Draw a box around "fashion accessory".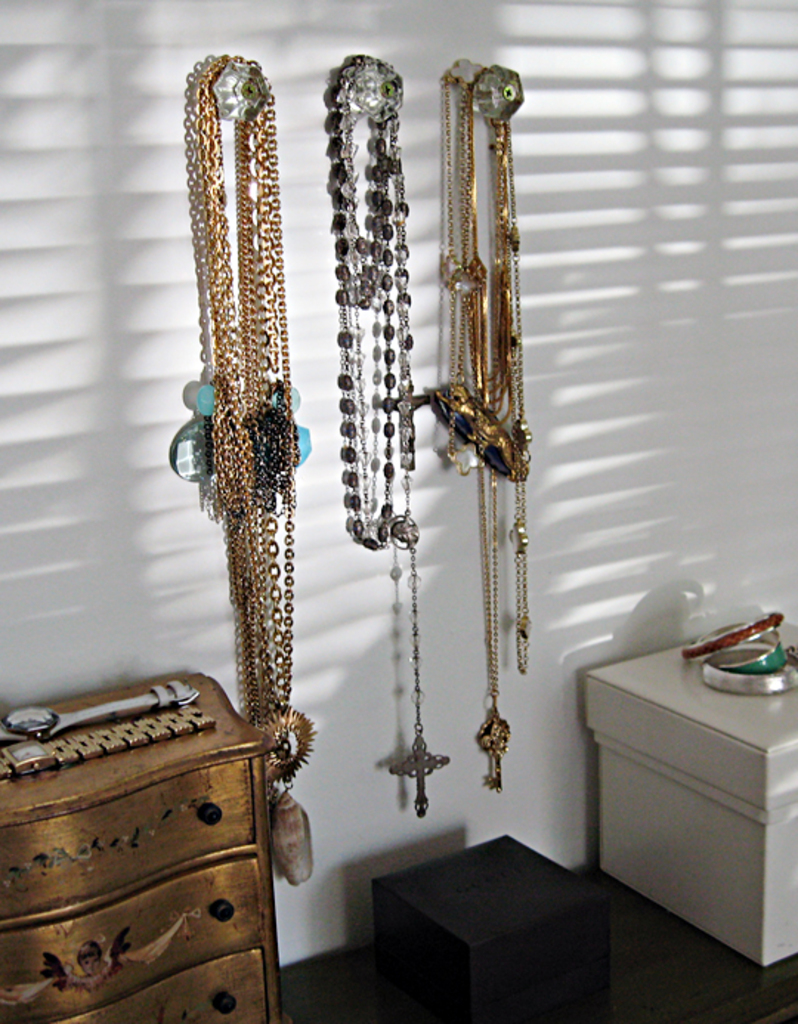
bbox(188, 44, 315, 881).
